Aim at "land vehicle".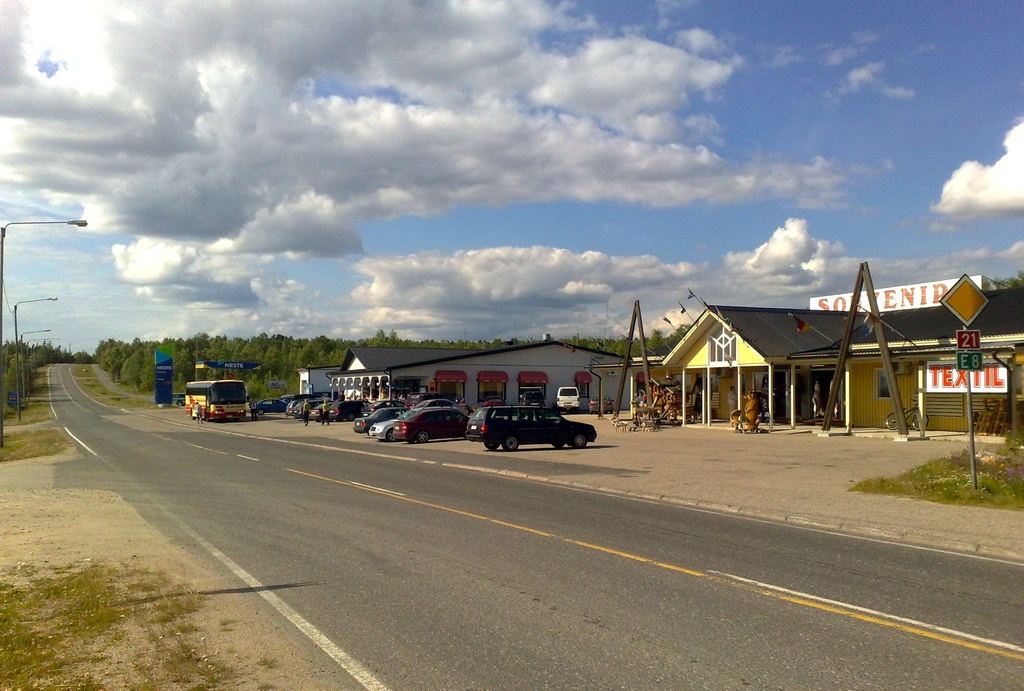
Aimed at left=354, top=417, right=369, bottom=430.
